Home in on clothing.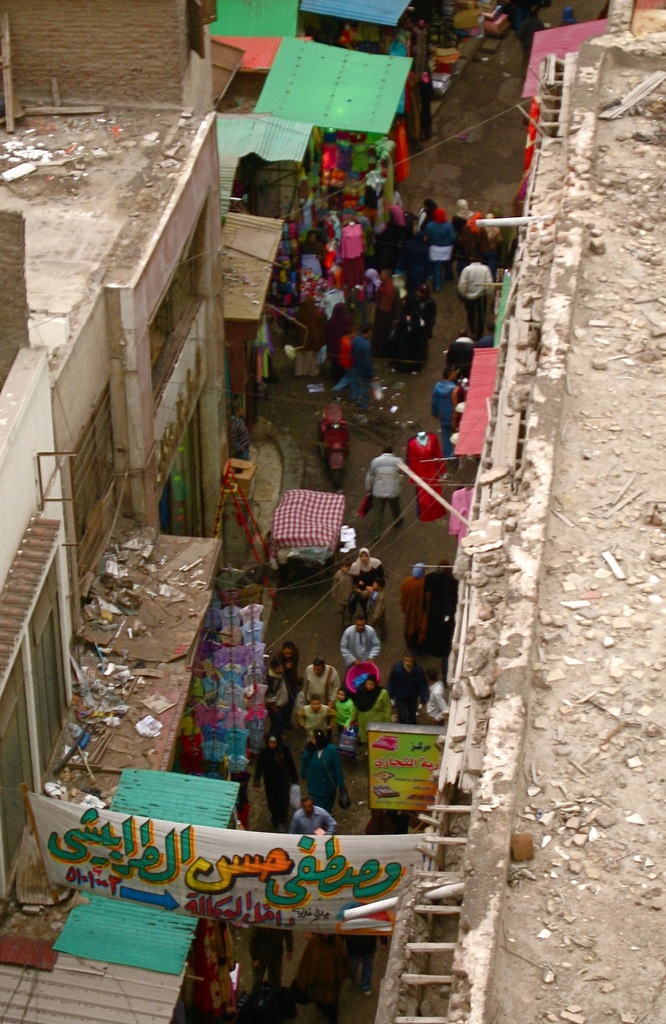
Homed in at [left=299, top=243, right=329, bottom=277].
